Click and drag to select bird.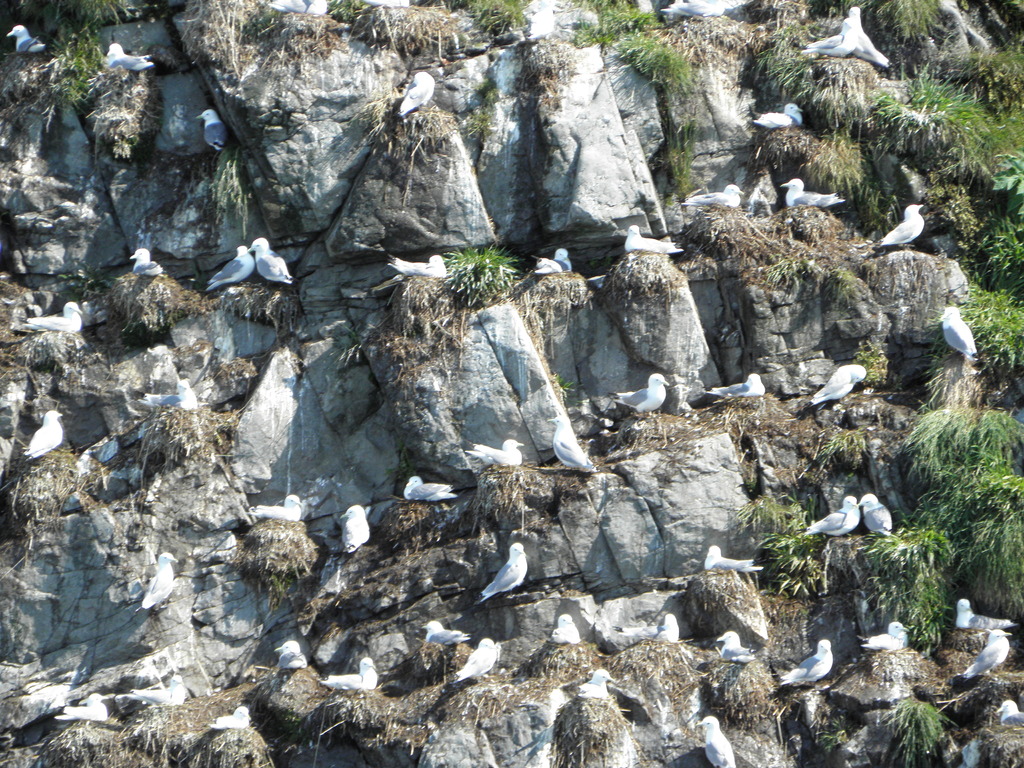
Selection: 138,550,178,614.
